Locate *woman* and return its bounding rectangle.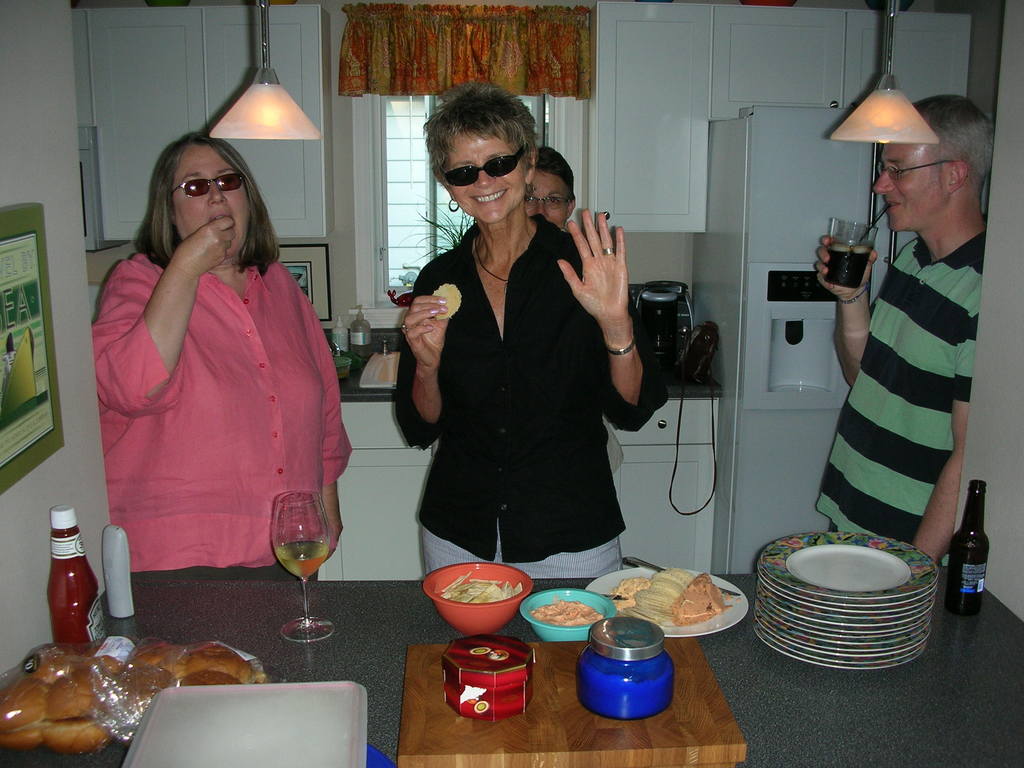
crop(517, 134, 577, 229).
